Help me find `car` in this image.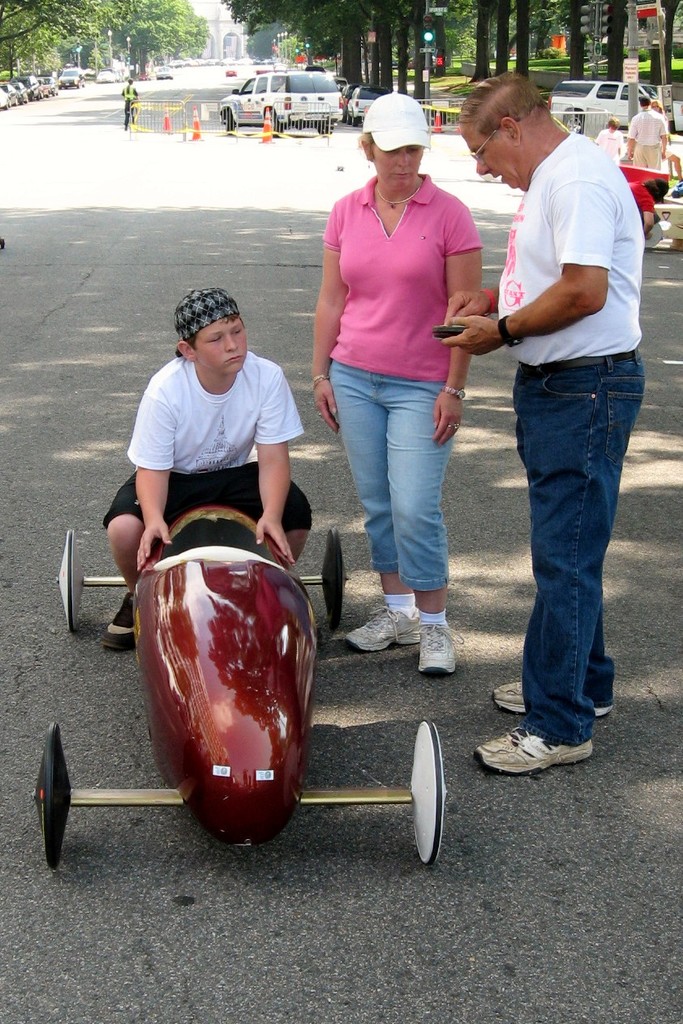
Found it: x1=214, y1=66, x2=342, y2=135.
